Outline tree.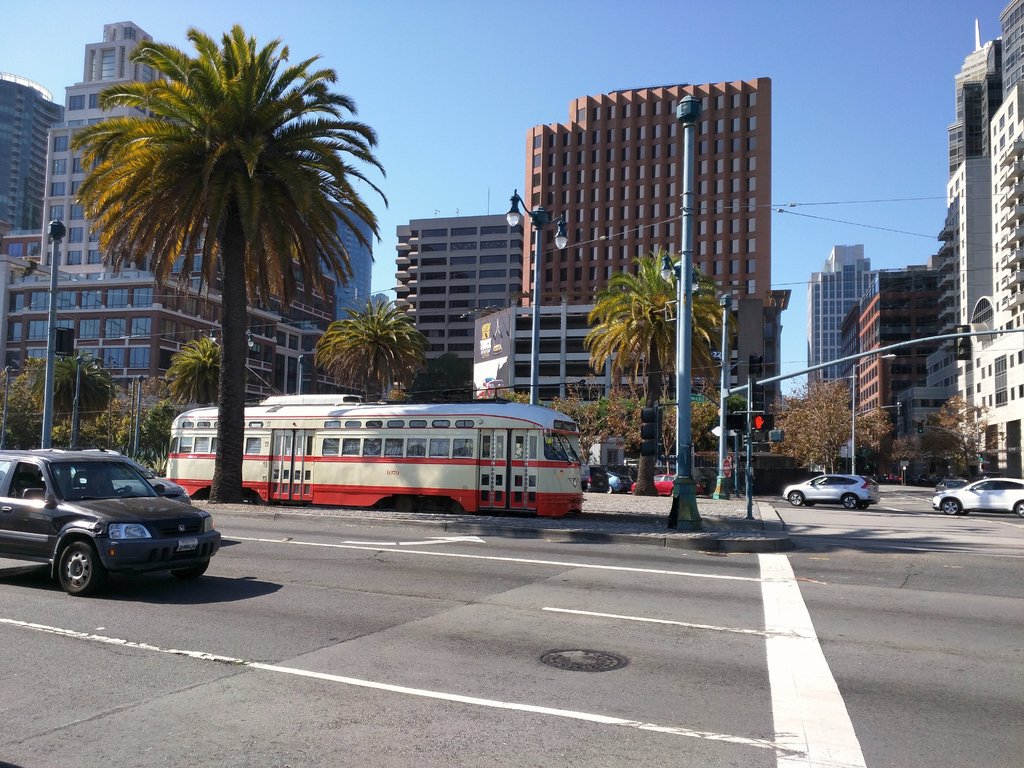
Outline: crop(97, 396, 131, 431).
